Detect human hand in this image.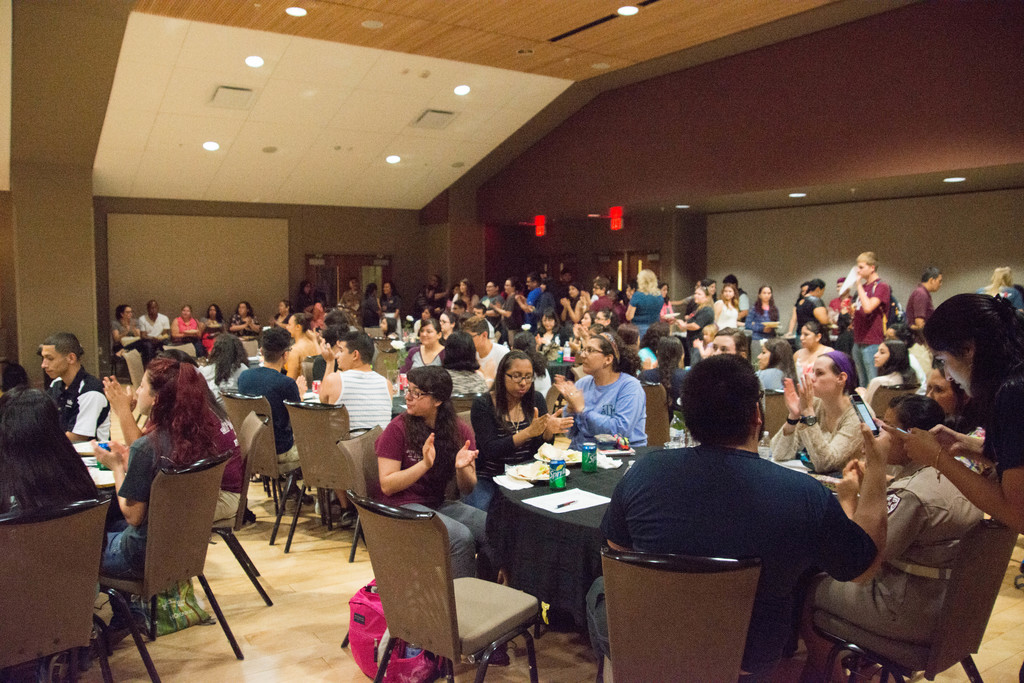
Detection: detection(930, 422, 965, 454).
